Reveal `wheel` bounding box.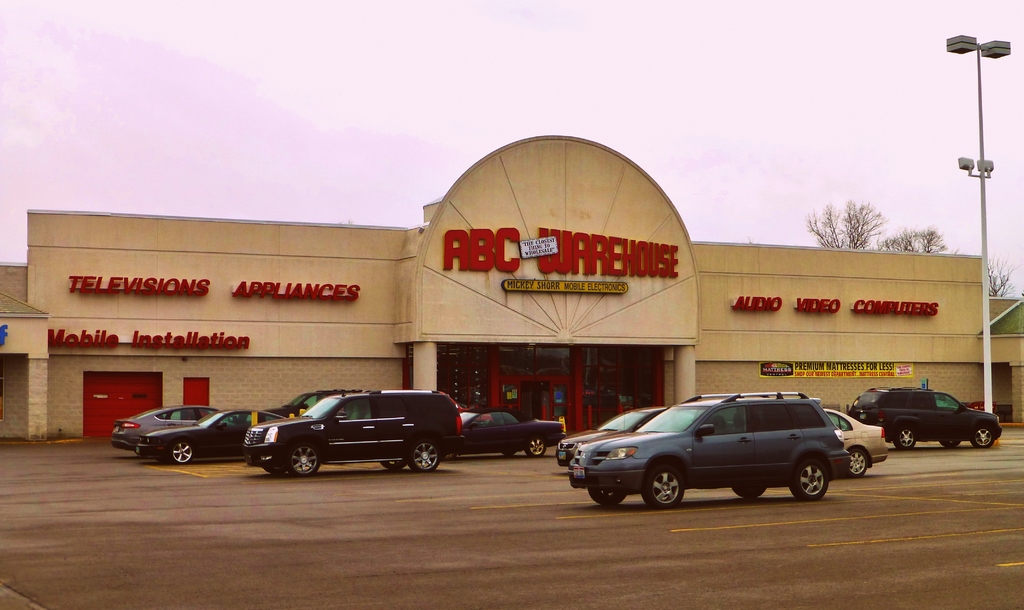
Revealed: (x1=384, y1=458, x2=406, y2=469).
